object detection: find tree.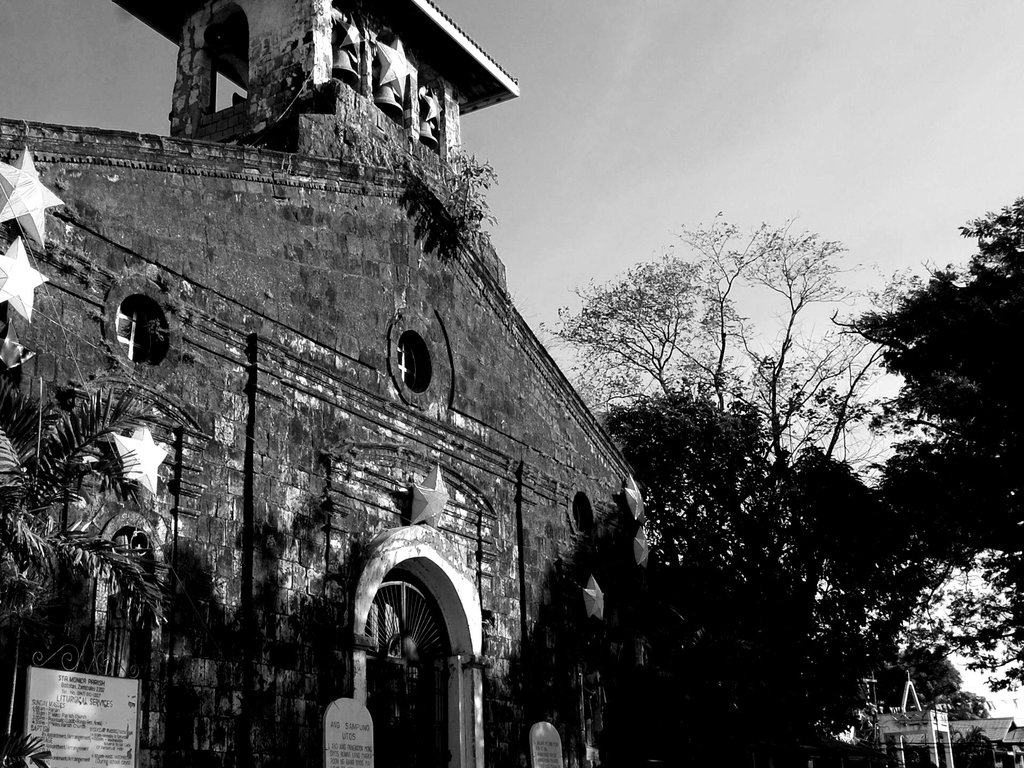
x1=847 y1=192 x2=1023 y2=689.
